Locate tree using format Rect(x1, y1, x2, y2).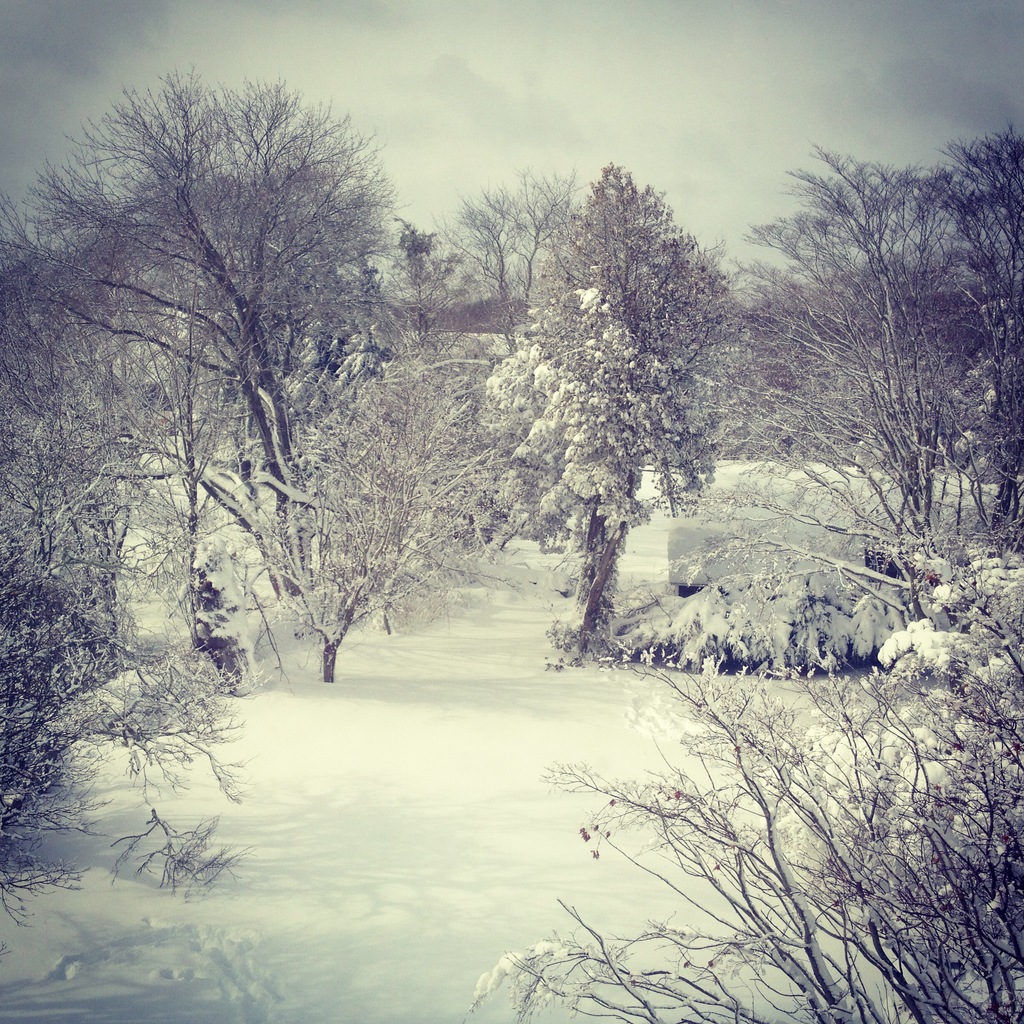
Rect(741, 150, 988, 620).
